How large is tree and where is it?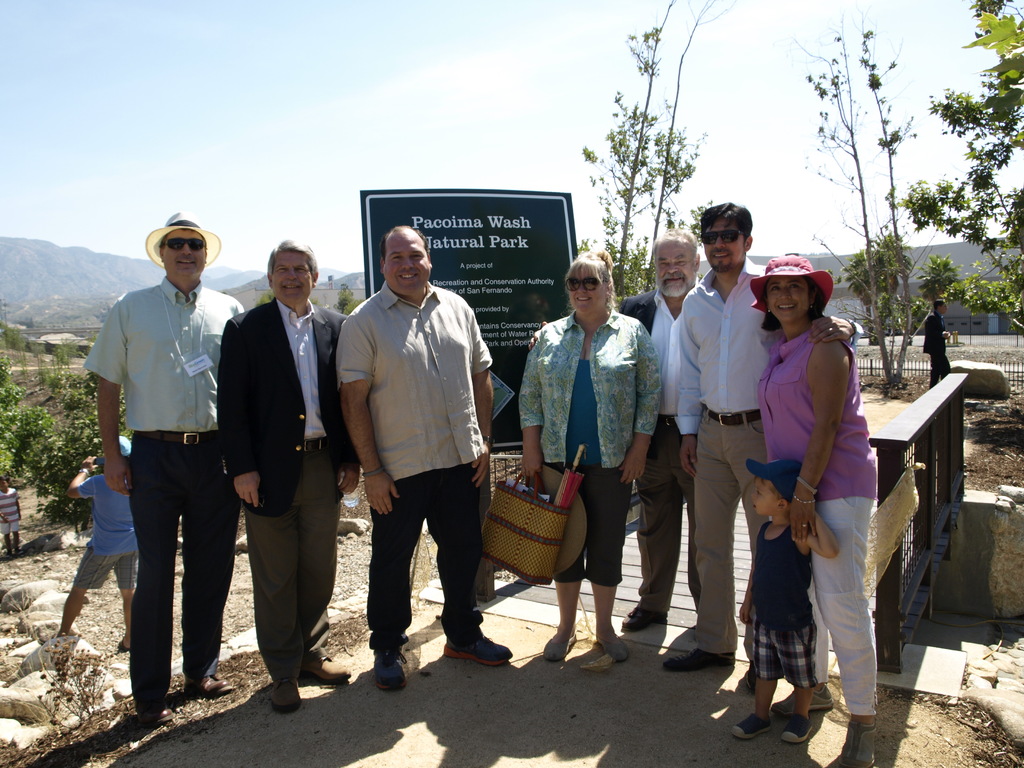
Bounding box: (833, 221, 916, 347).
